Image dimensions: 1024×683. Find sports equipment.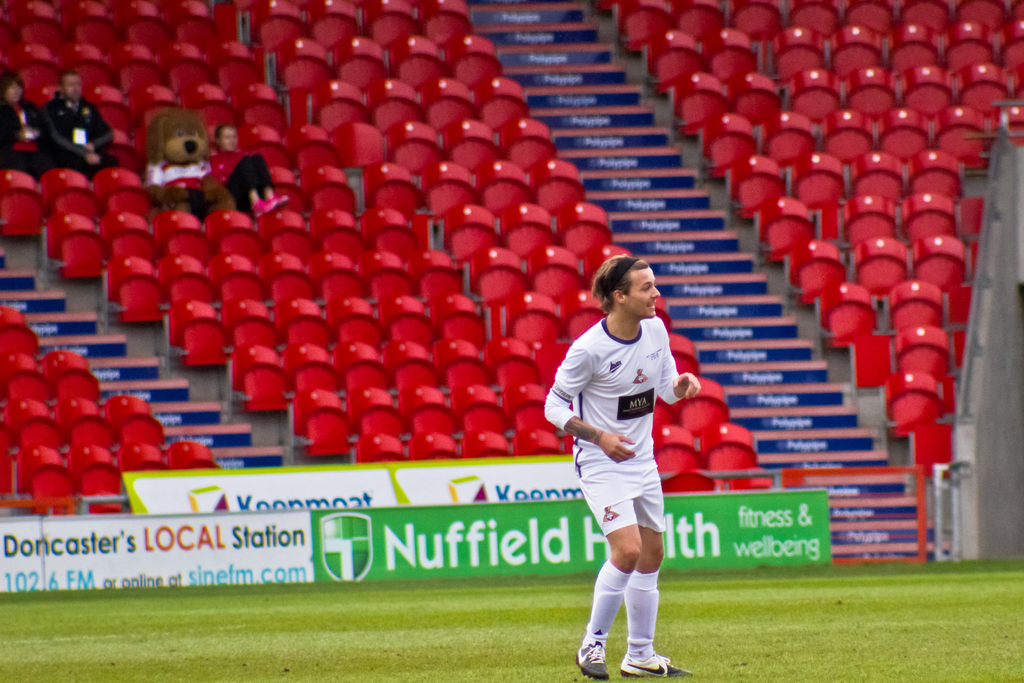
Rect(575, 640, 605, 677).
